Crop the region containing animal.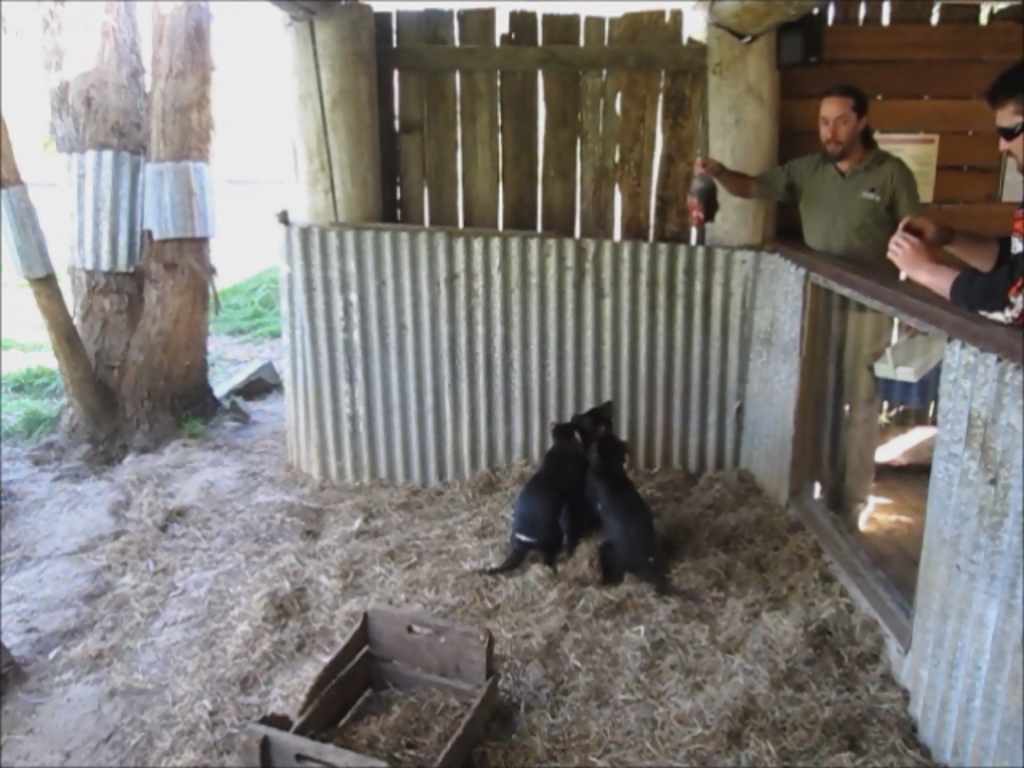
Crop region: 464,403,614,578.
